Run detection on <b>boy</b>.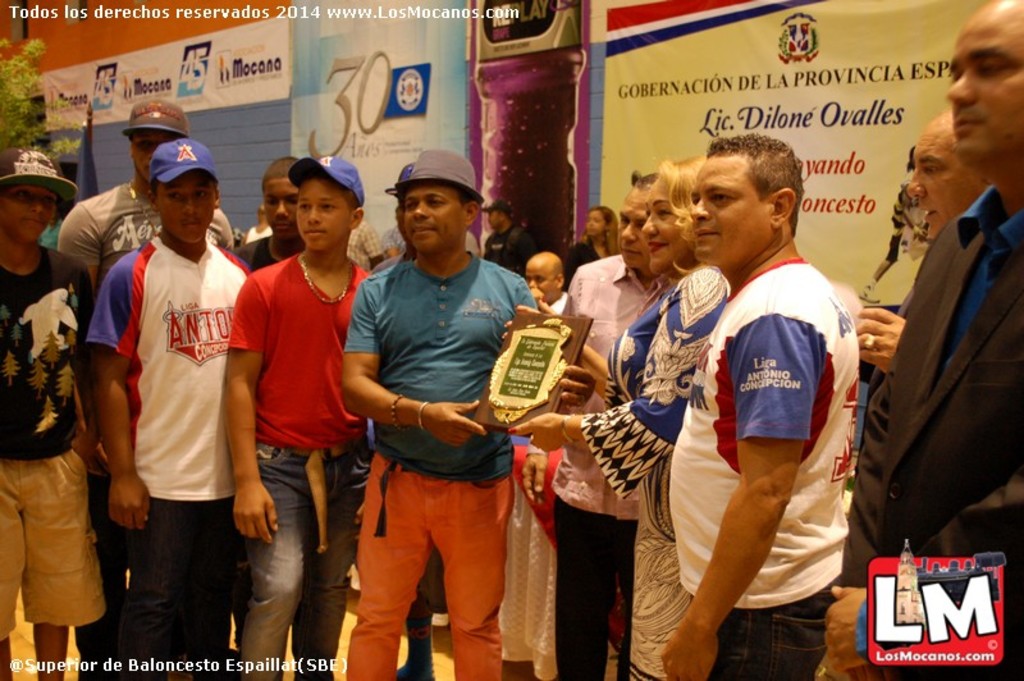
Result: pyautogui.locateOnScreen(232, 155, 307, 273).
